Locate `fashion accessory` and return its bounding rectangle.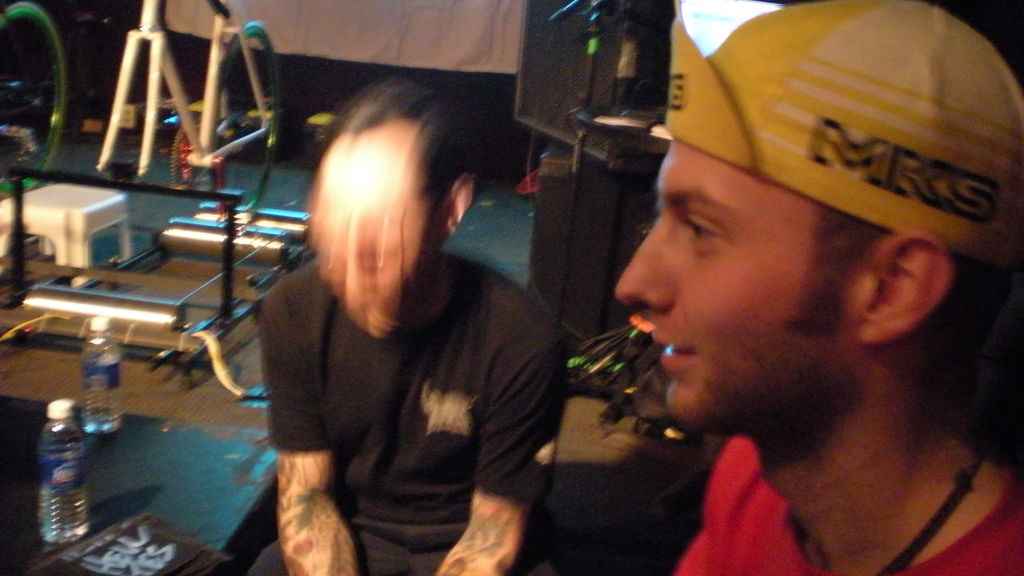
<region>670, 0, 1023, 272</region>.
